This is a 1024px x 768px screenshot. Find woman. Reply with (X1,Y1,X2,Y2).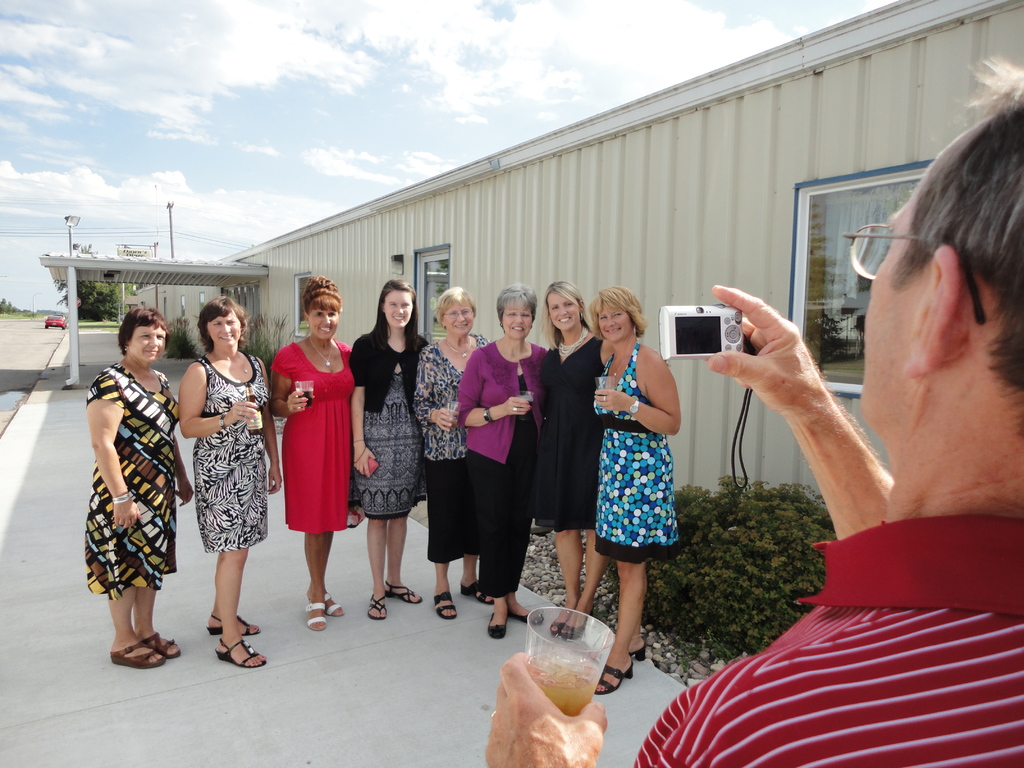
(452,280,550,648).
